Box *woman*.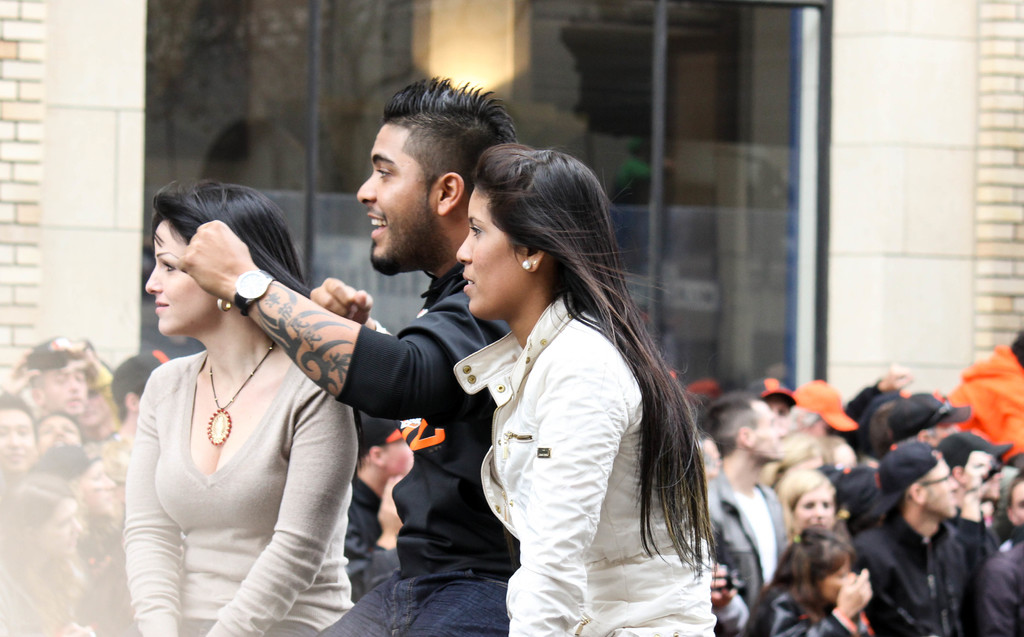
(left=109, top=154, right=365, bottom=636).
